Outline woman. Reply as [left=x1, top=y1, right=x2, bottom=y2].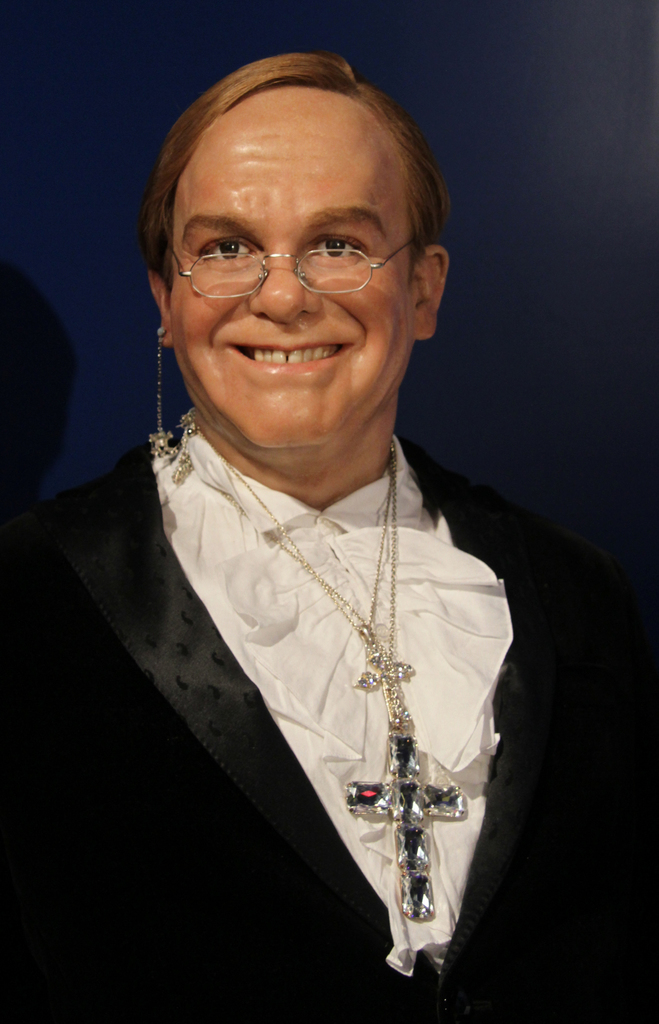
[left=0, top=45, right=658, bottom=1023].
